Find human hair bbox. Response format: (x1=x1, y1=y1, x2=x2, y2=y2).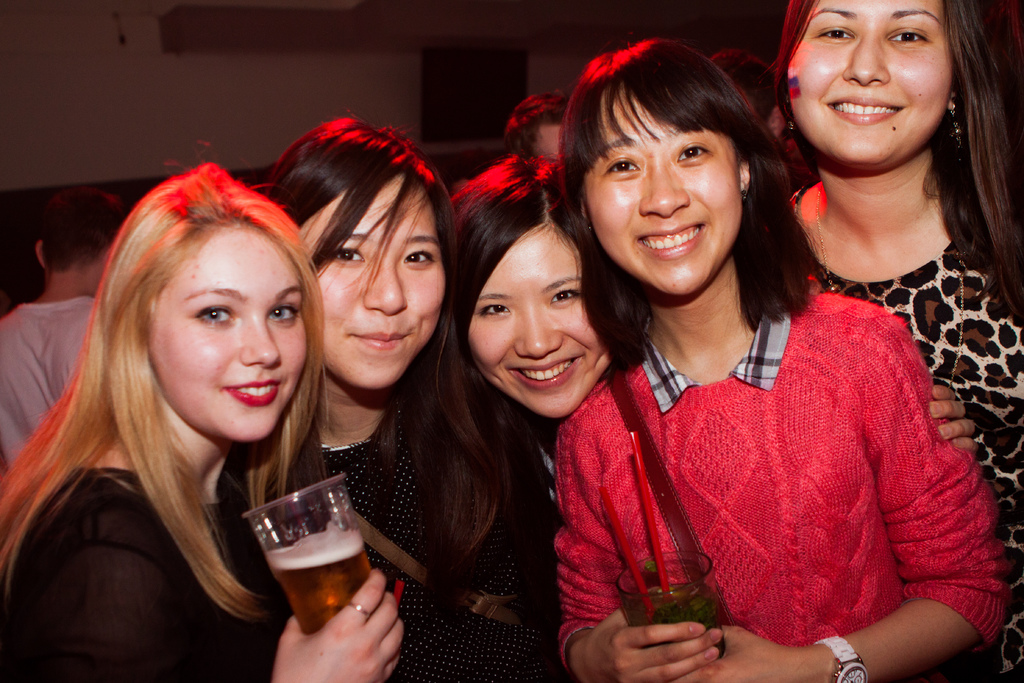
(x1=6, y1=152, x2=328, y2=682).
